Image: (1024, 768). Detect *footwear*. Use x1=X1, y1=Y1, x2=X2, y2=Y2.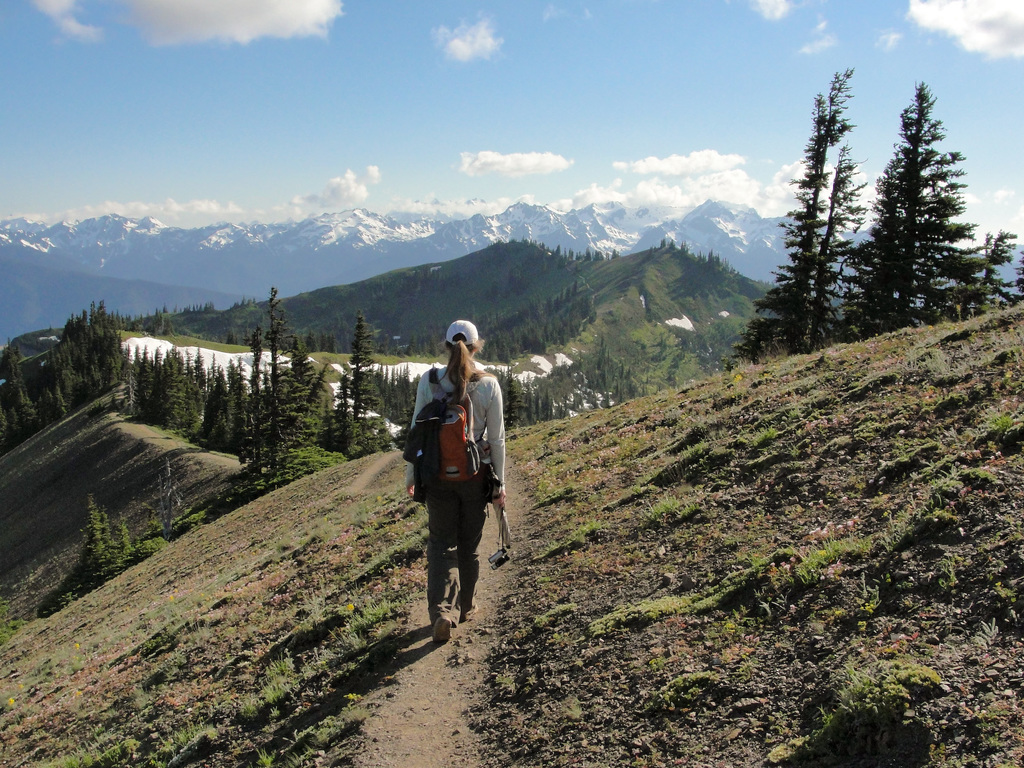
x1=431, y1=611, x2=451, y2=646.
